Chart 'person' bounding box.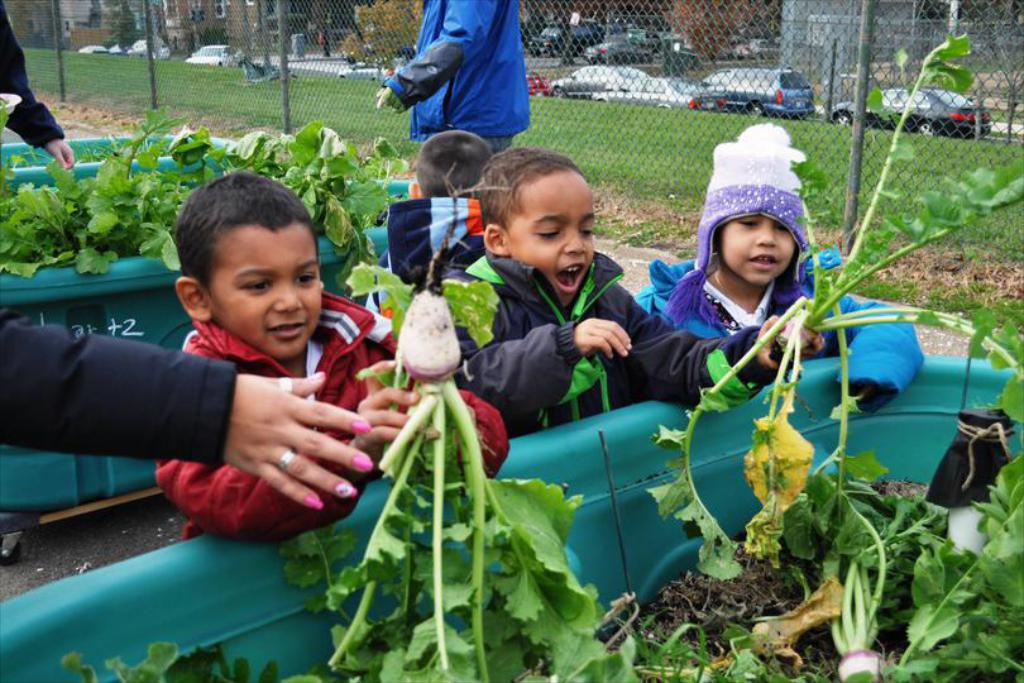
Charted: [434, 140, 827, 435].
